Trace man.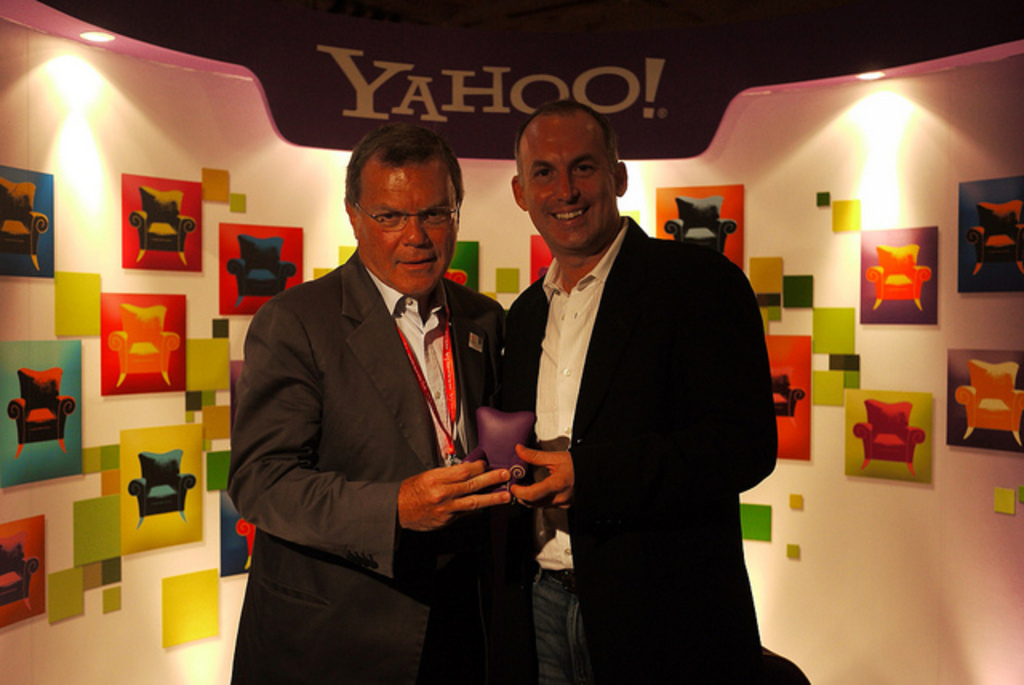
Traced to 232 120 530 658.
